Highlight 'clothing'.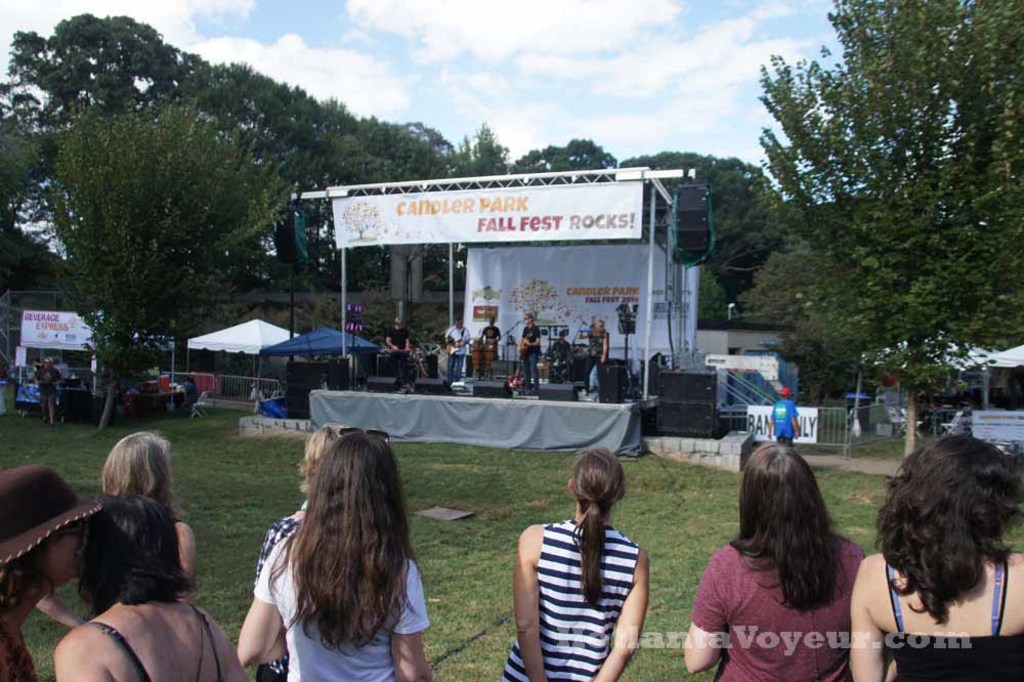
Highlighted region: pyautogui.locateOnScreen(441, 325, 472, 383).
